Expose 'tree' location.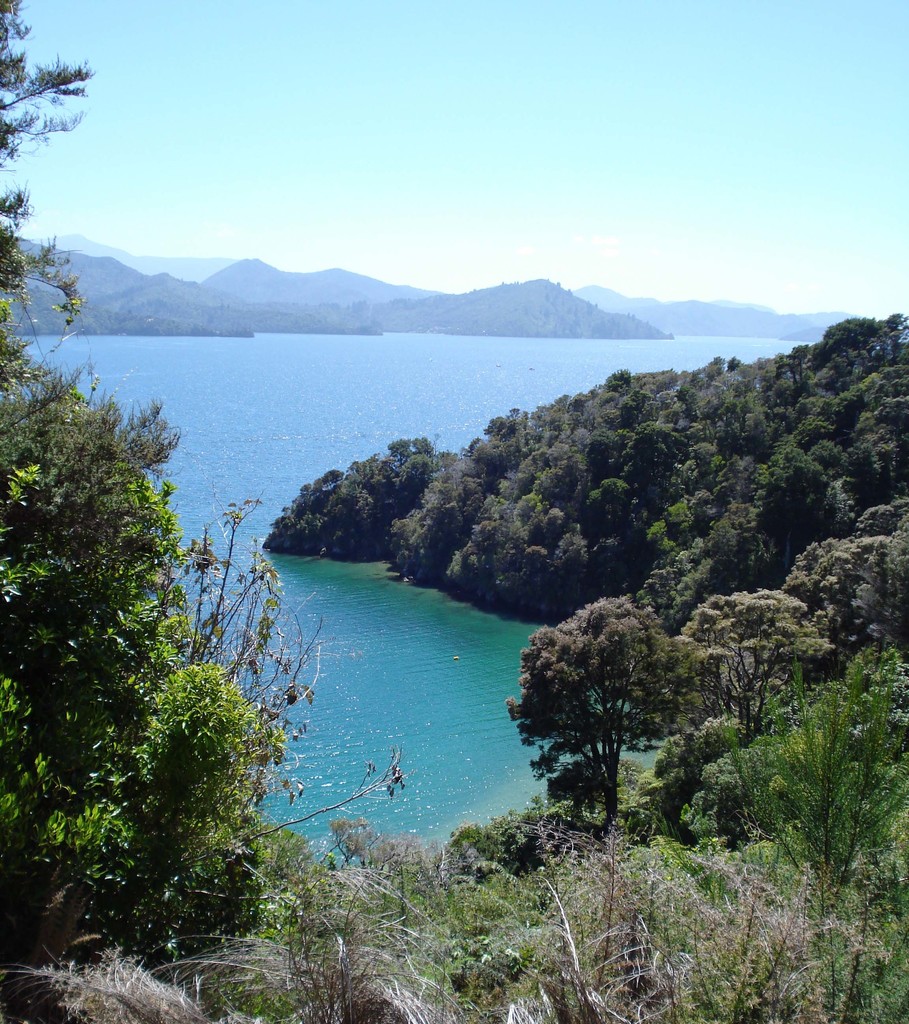
Exposed at 516:402:574:461.
